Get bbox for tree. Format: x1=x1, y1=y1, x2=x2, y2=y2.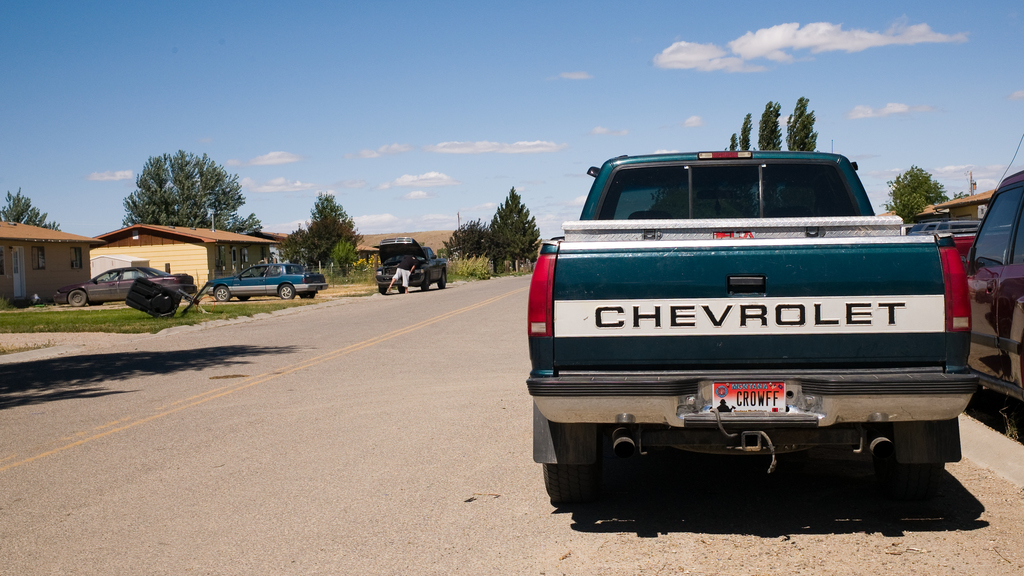
x1=226, y1=213, x2=263, y2=234.
